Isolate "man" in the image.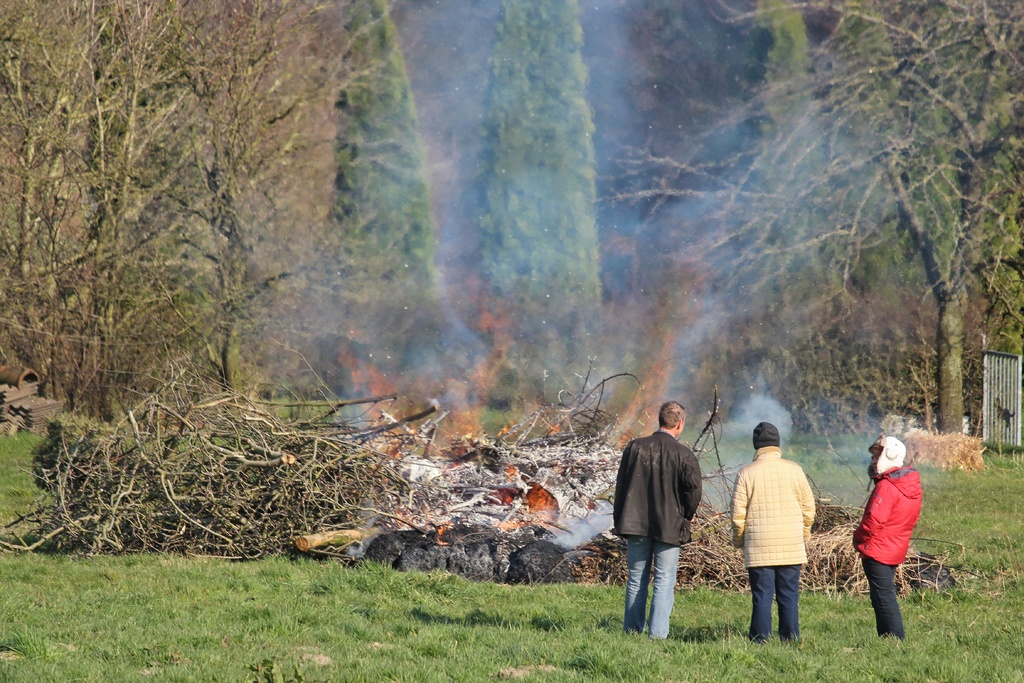
Isolated region: region(624, 405, 723, 652).
